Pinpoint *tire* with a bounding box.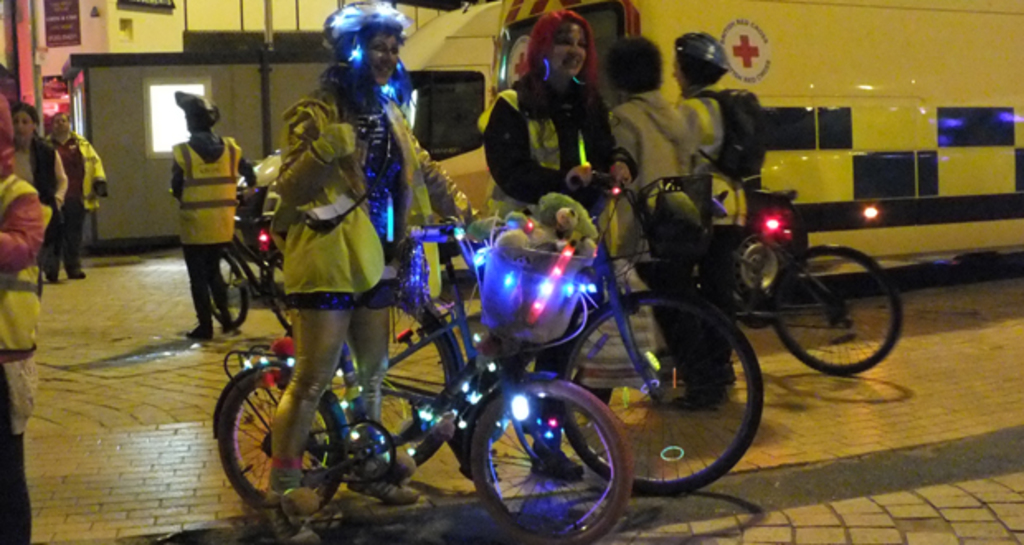
left=760, top=248, right=905, bottom=378.
